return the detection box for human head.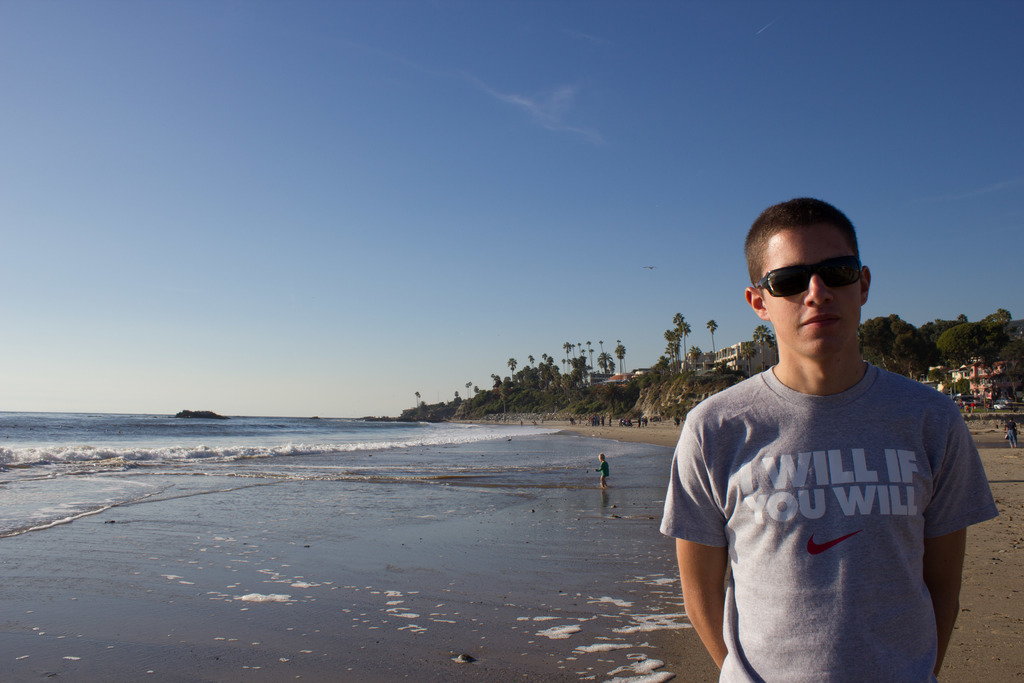
<box>744,194,874,363</box>.
